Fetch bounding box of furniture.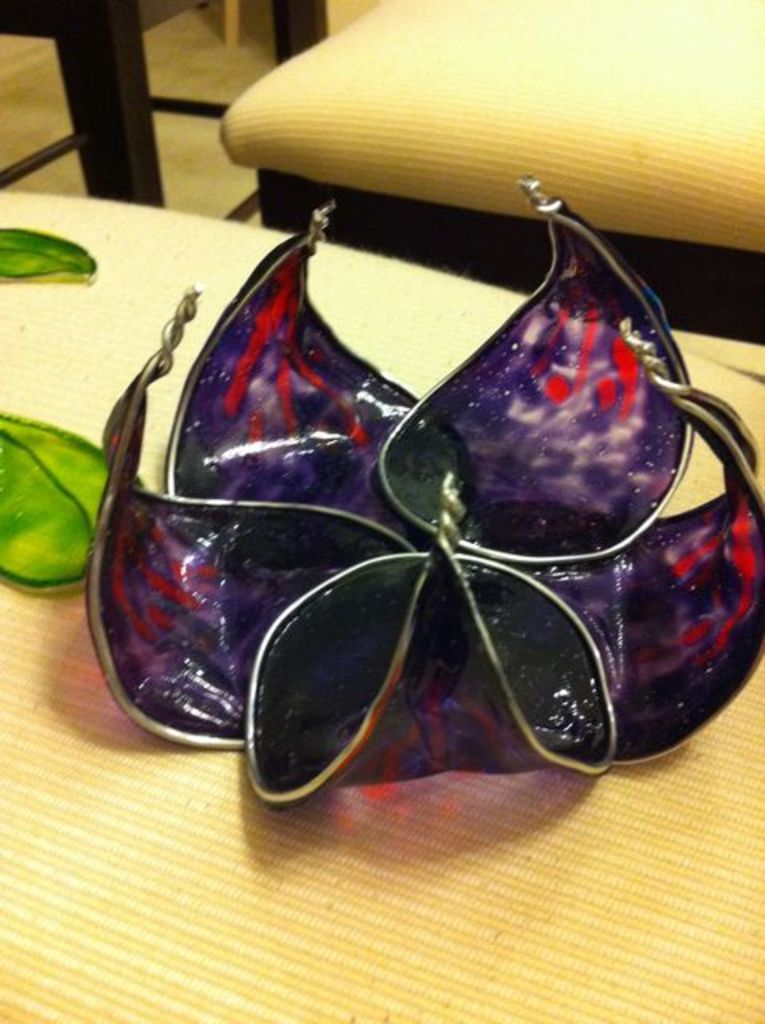
Bbox: rect(0, 0, 330, 227).
